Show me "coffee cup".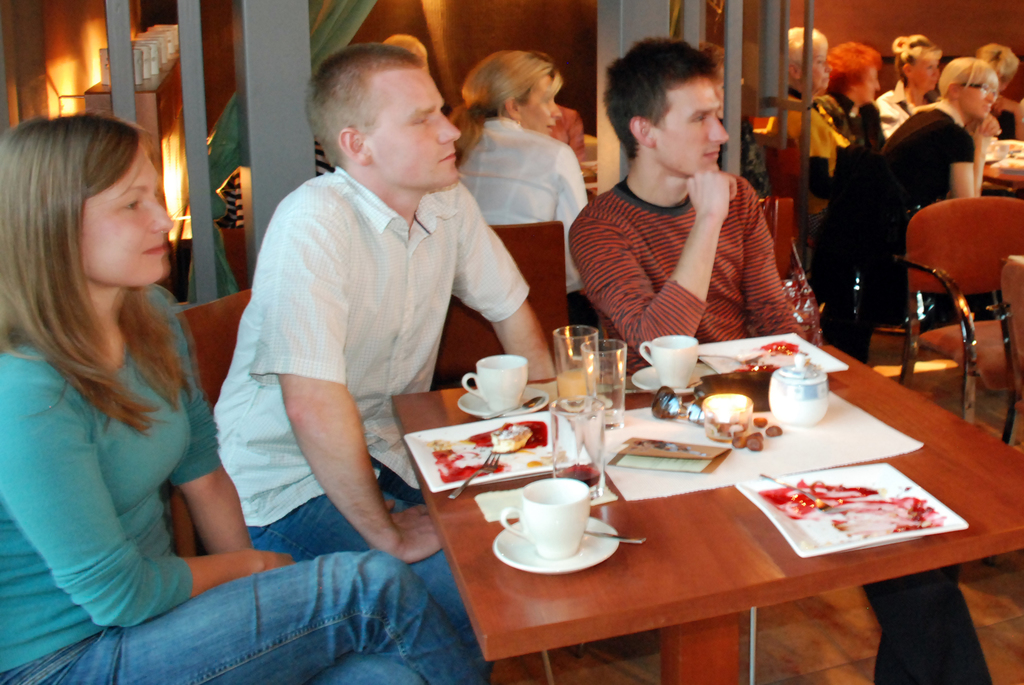
"coffee cup" is here: [left=500, top=477, right=588, bottom=563].
